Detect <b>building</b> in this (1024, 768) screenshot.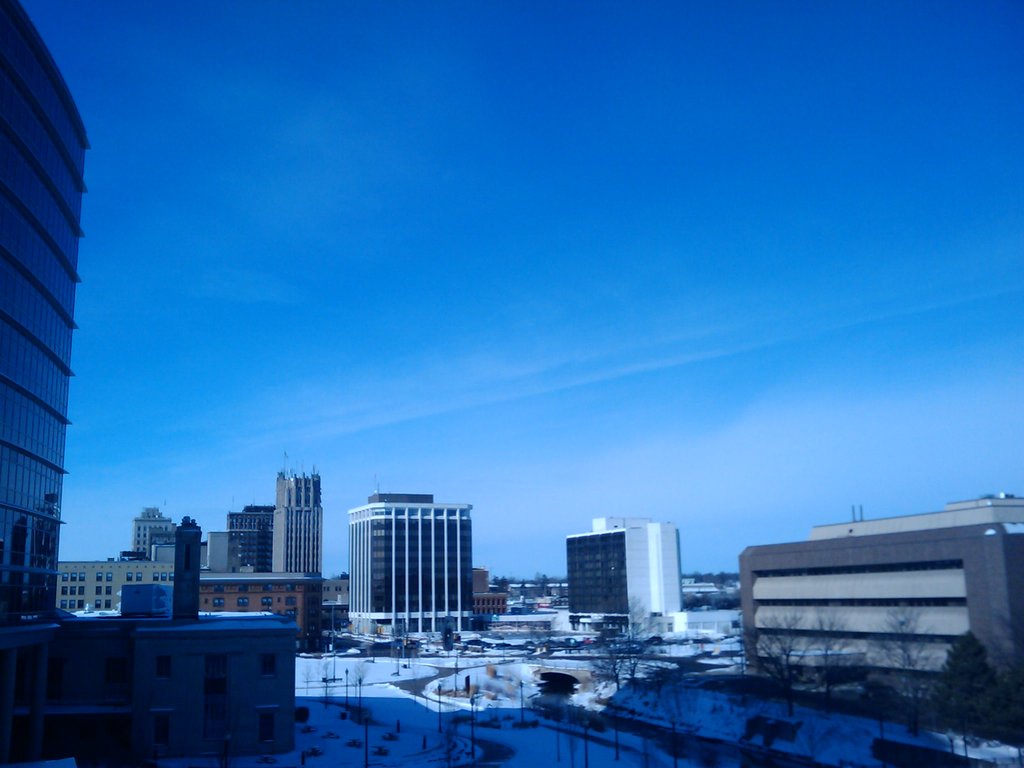
Detection: x1=0, y1=0, x2=96, y2=767.
